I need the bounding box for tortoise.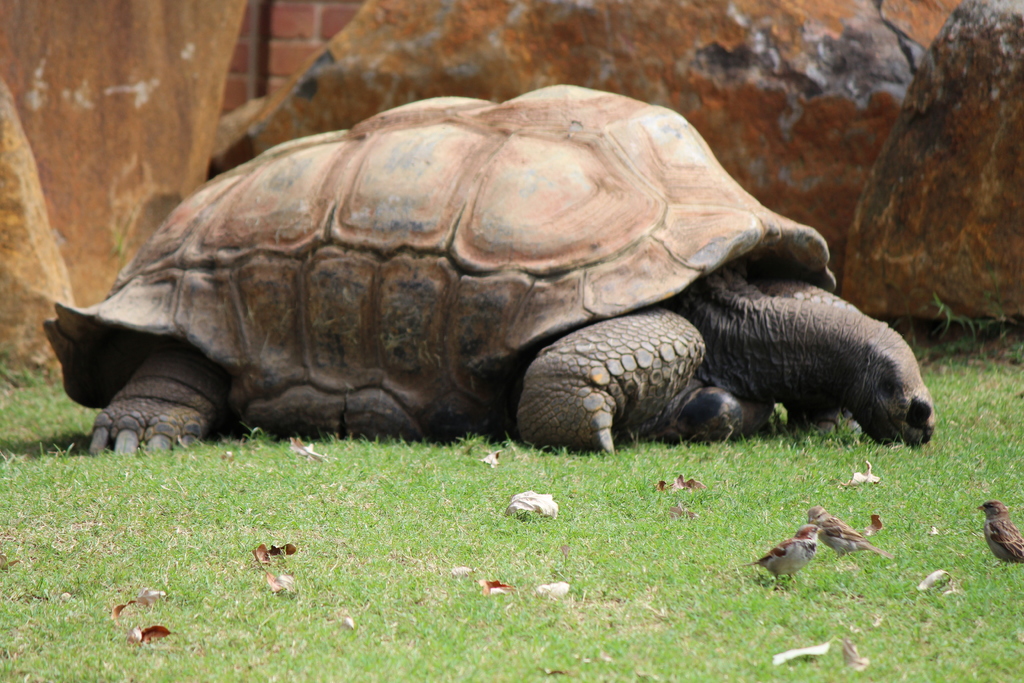
Here it is: <bbox>39, 81, 941, 458</bbox>.
